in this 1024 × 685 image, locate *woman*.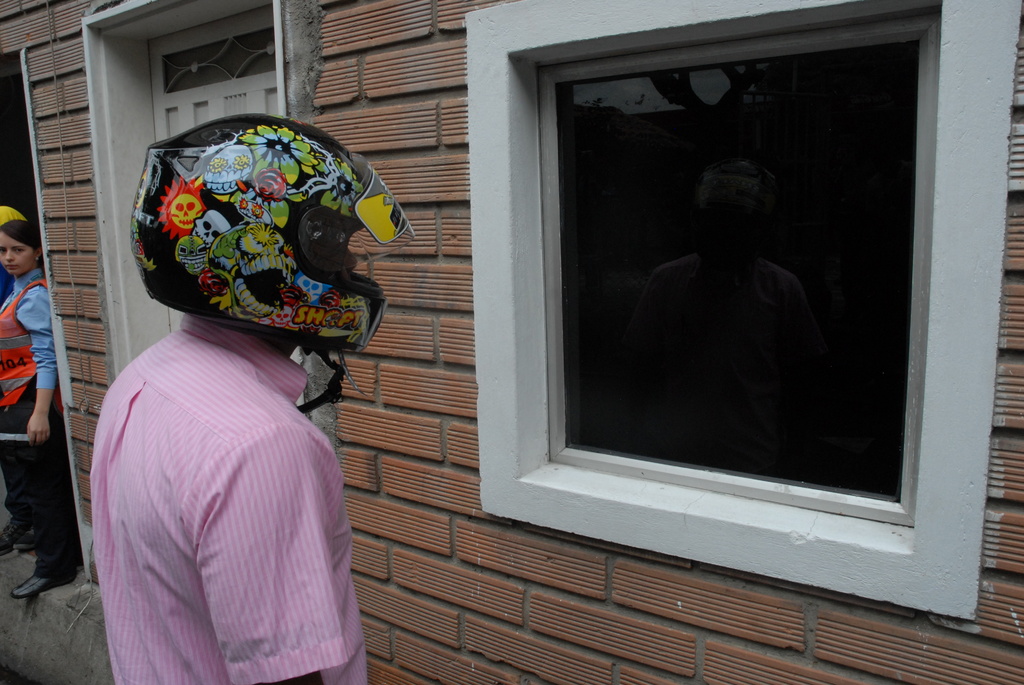
Bounding box: [0, 219, 76, 601].
